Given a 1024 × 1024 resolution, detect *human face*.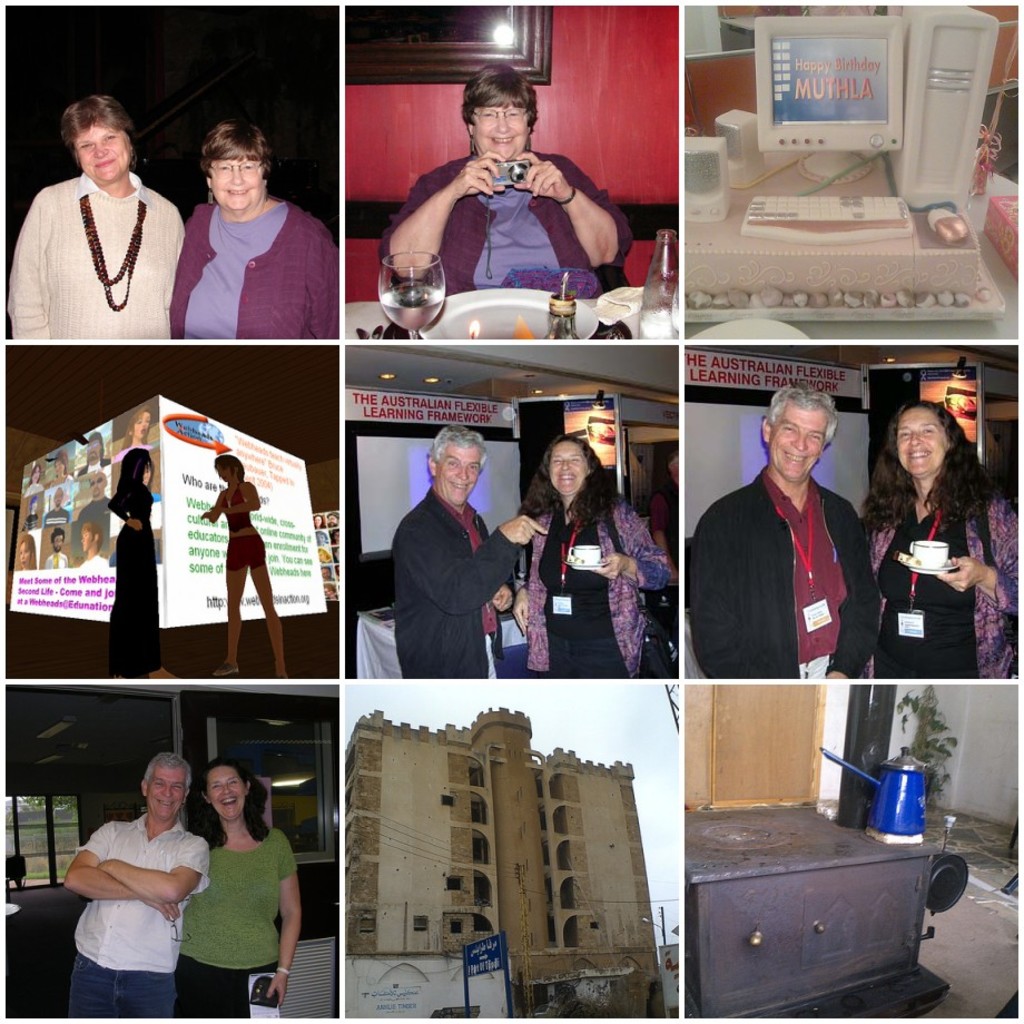
[896, 410, 943, 469].
